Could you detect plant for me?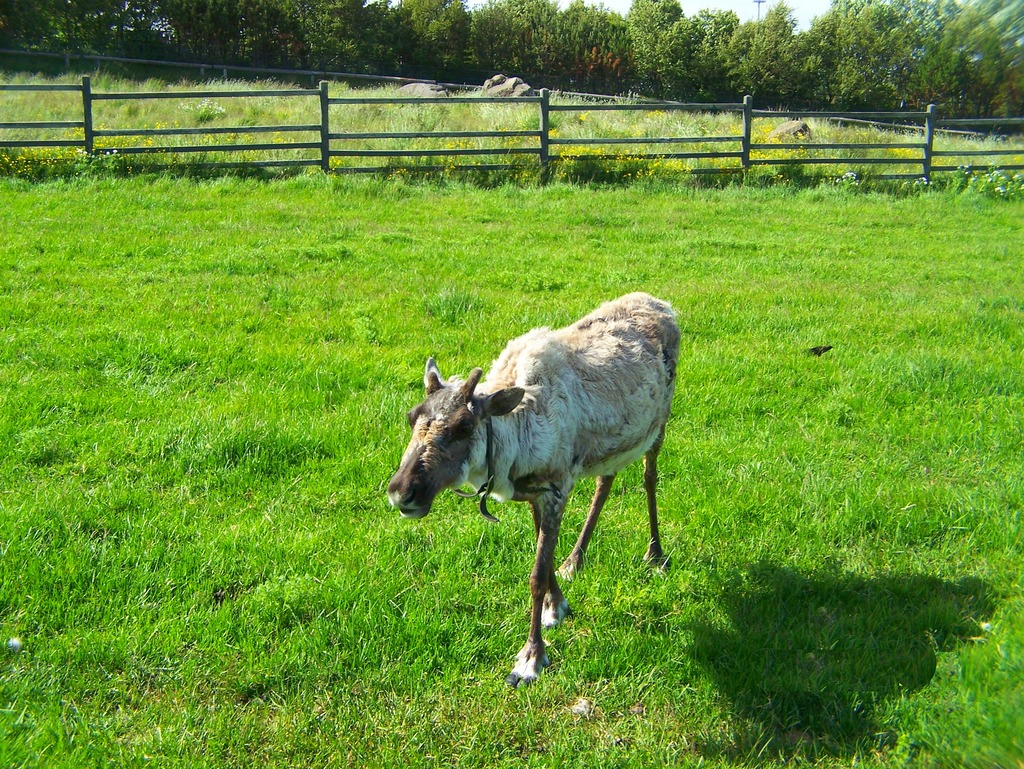
Detection result: {"left": 807, "top": 170, "right": 902, "bottom": 209}.
